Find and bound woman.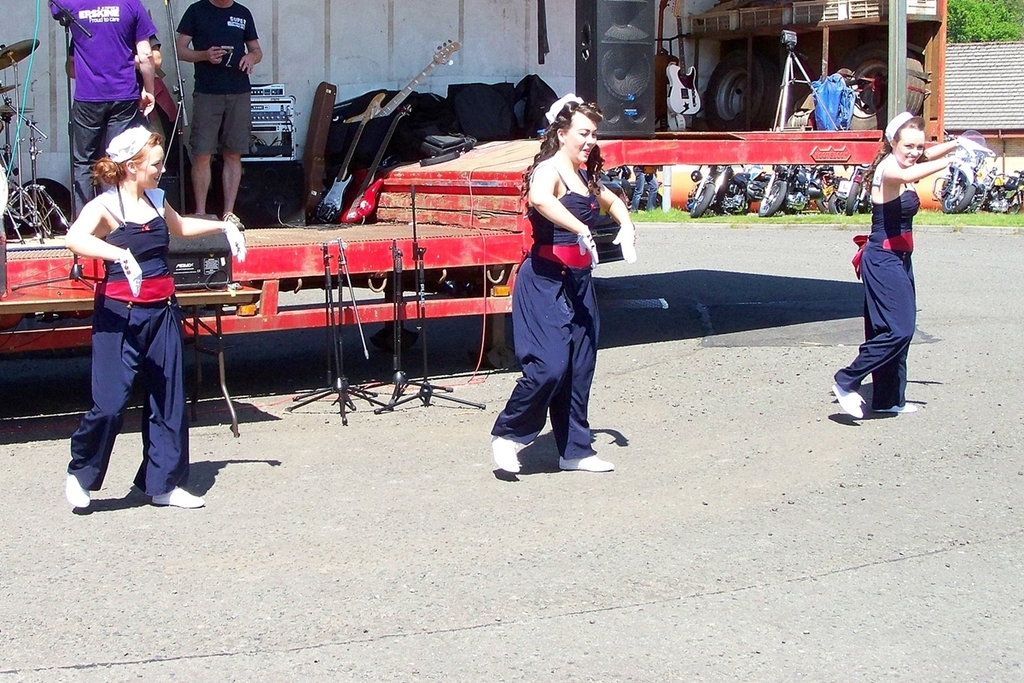
Bound: rect(500, 96, 625, 502).
